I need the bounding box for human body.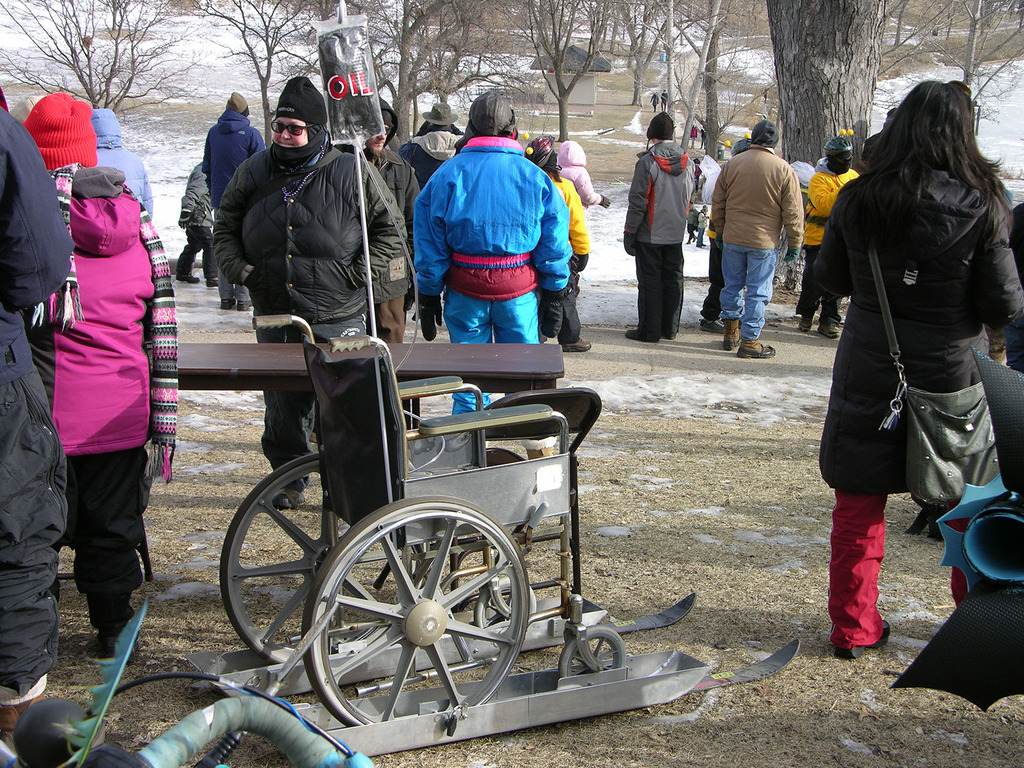
Here it is: crop(209, 72, 416, 504).
